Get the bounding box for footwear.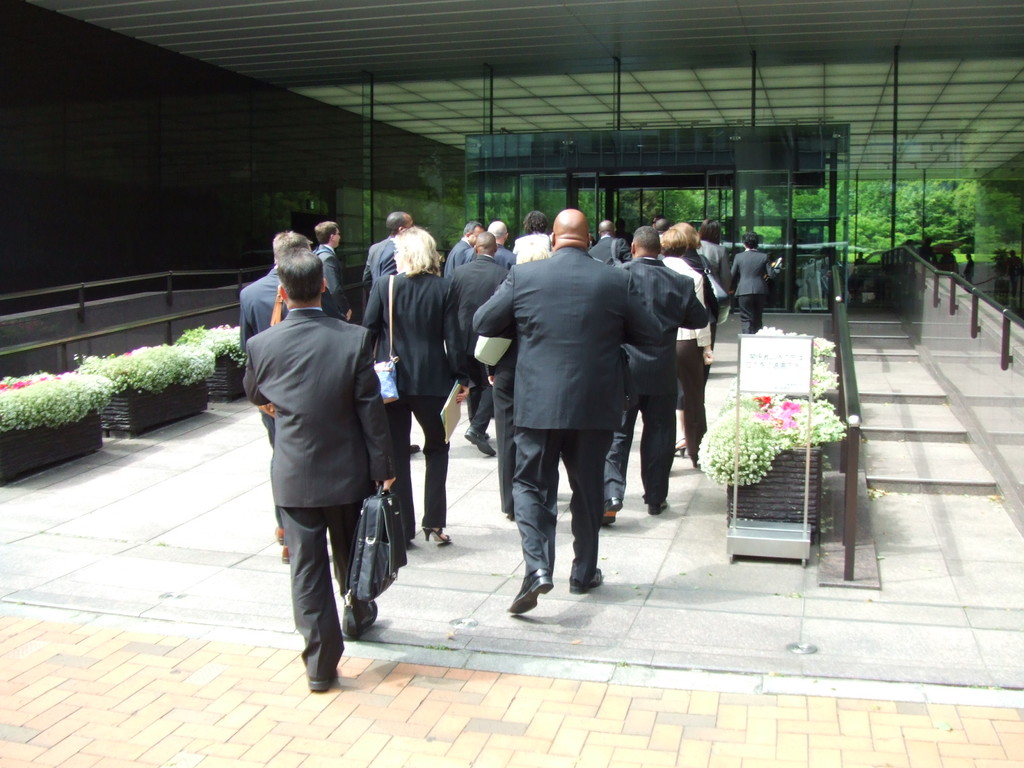
x1=672, y1=438, x2=685, y2=458.
